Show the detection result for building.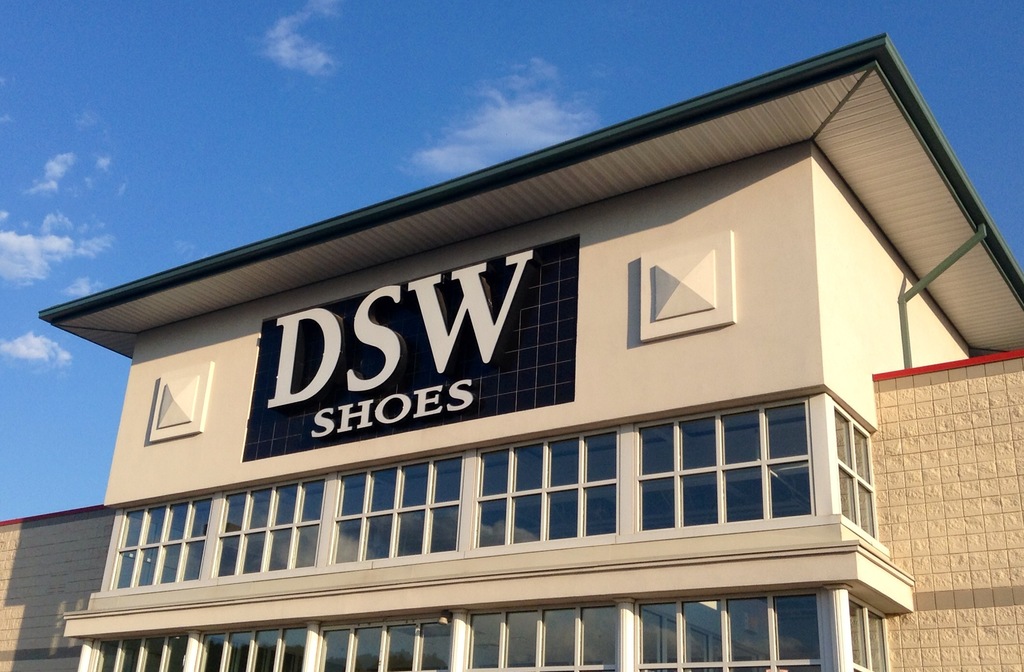
<box>0,35,1023,671</box>.
